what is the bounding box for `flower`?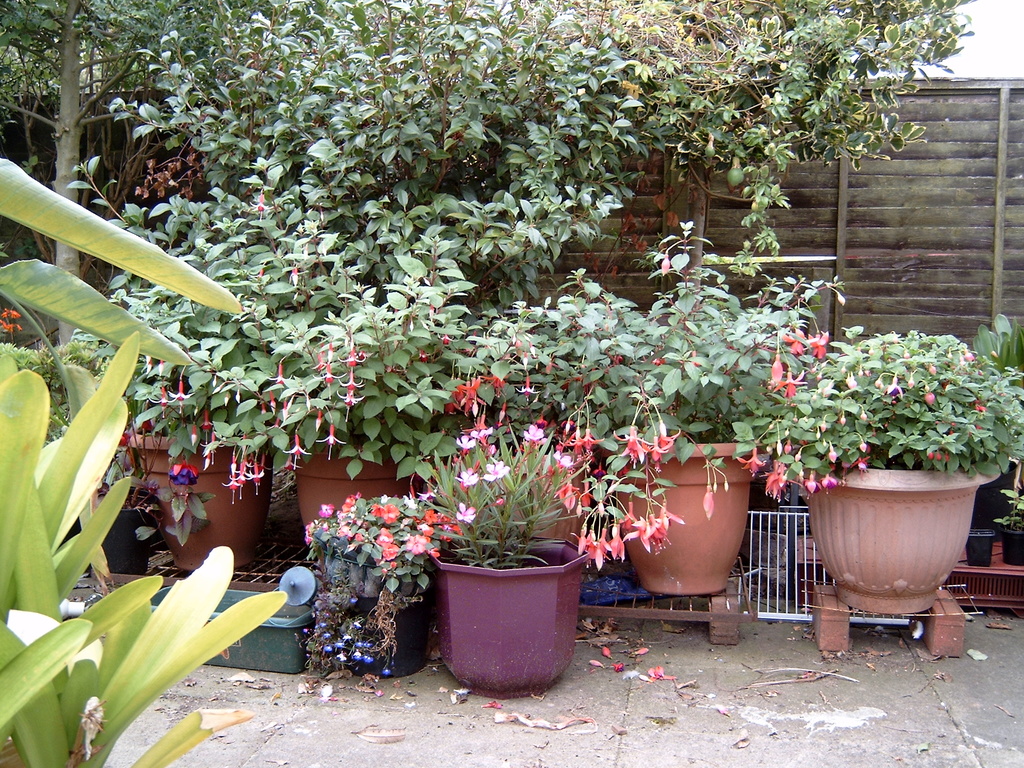
[760,460,802,503].
